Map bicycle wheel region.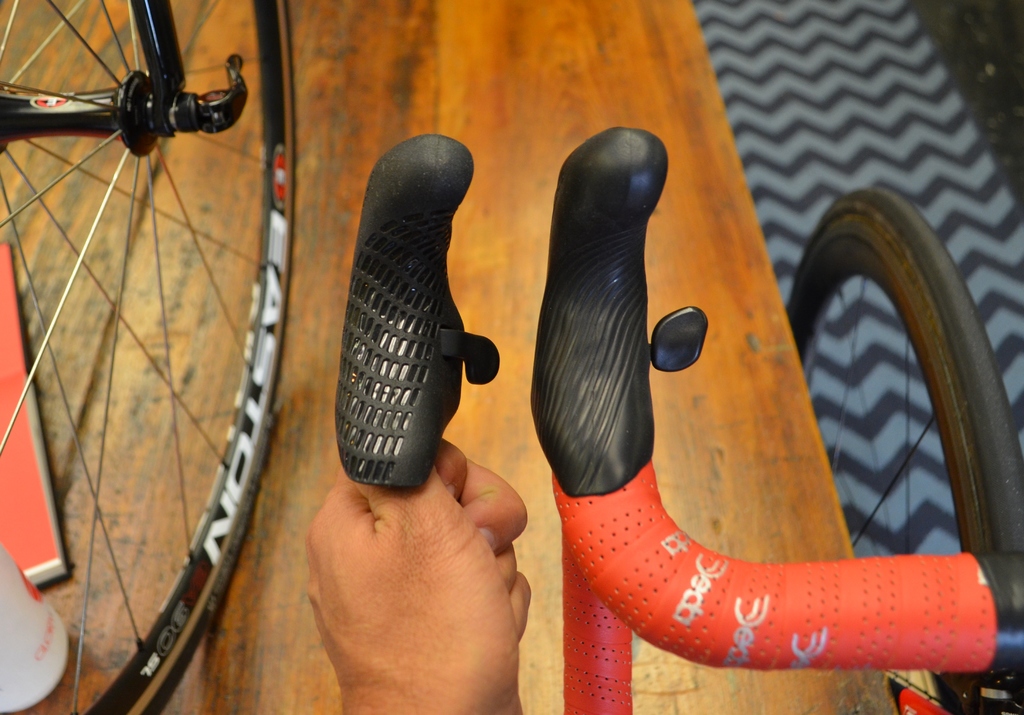
Mapped to locate(0, 0, 294, 714).
